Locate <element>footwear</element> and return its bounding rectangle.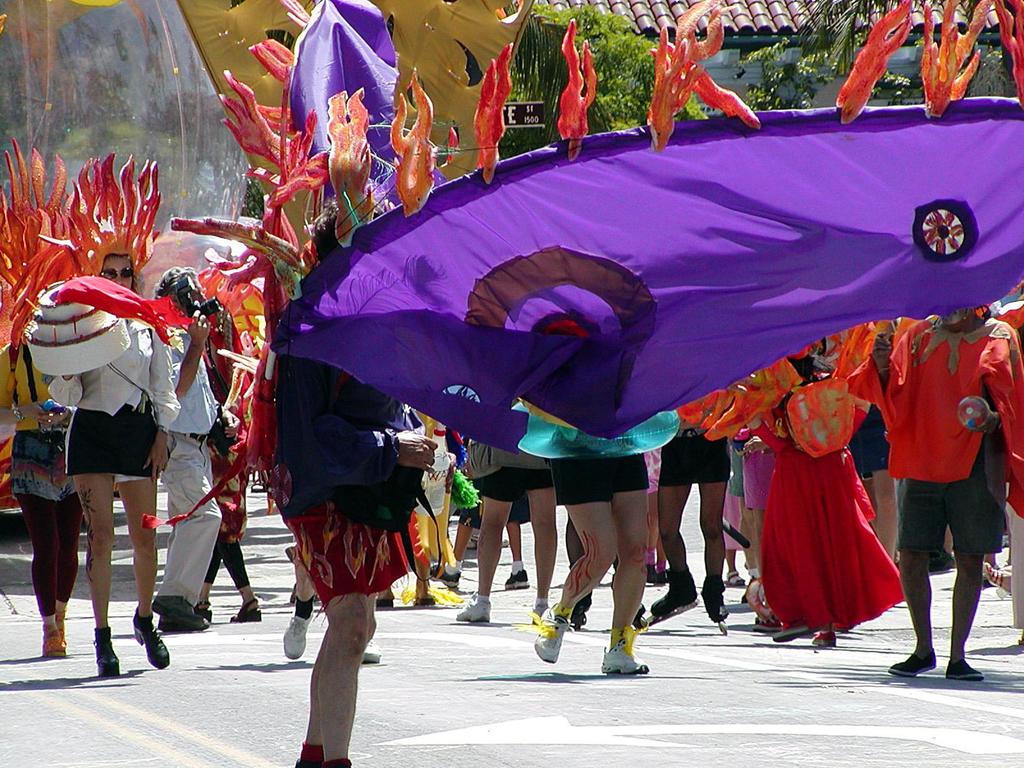
l=41, t=627, r=67, b=656.
